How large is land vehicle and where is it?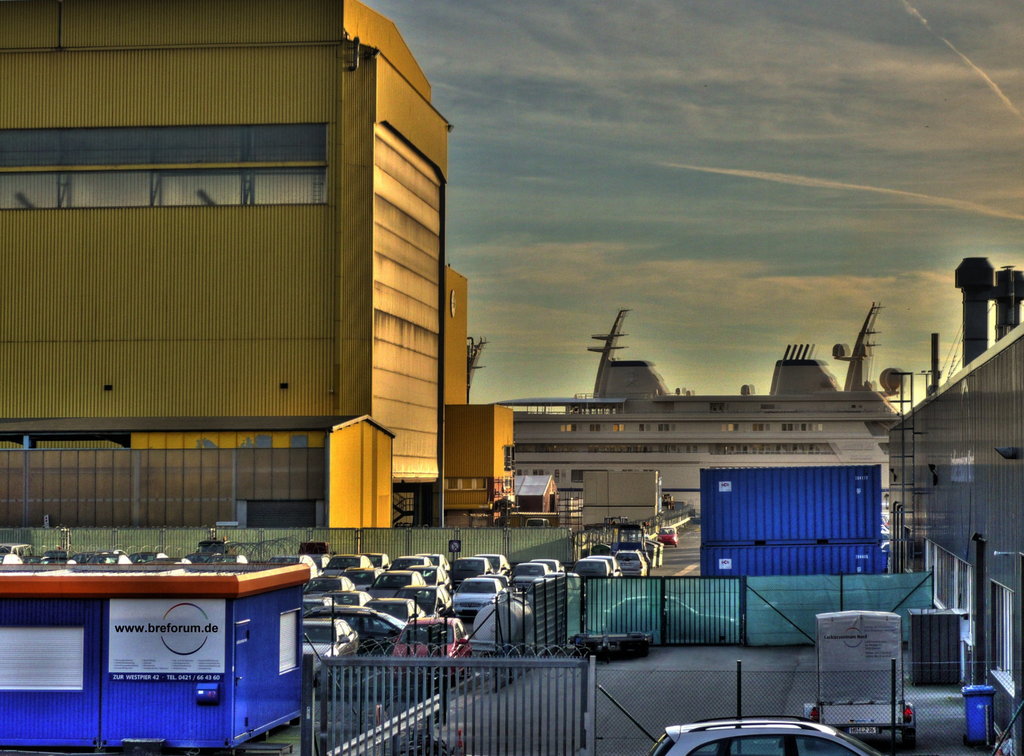
Bounding box: <region>369, 567, 426, 593</region>.
